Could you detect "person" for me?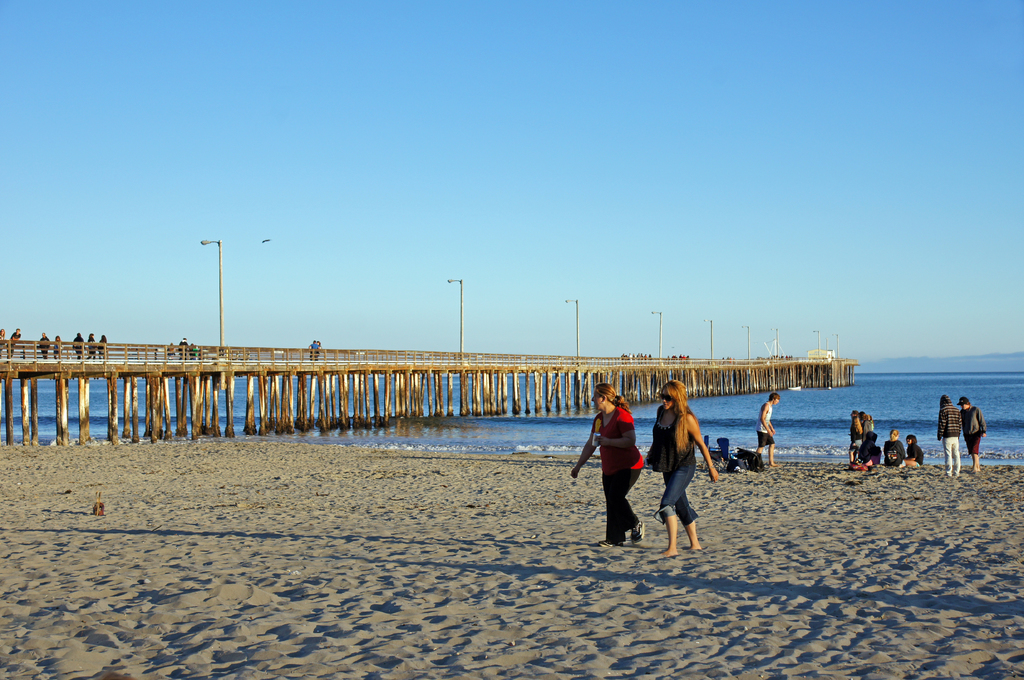
Detection result: <region>645, 381, 721, 555</region>.
